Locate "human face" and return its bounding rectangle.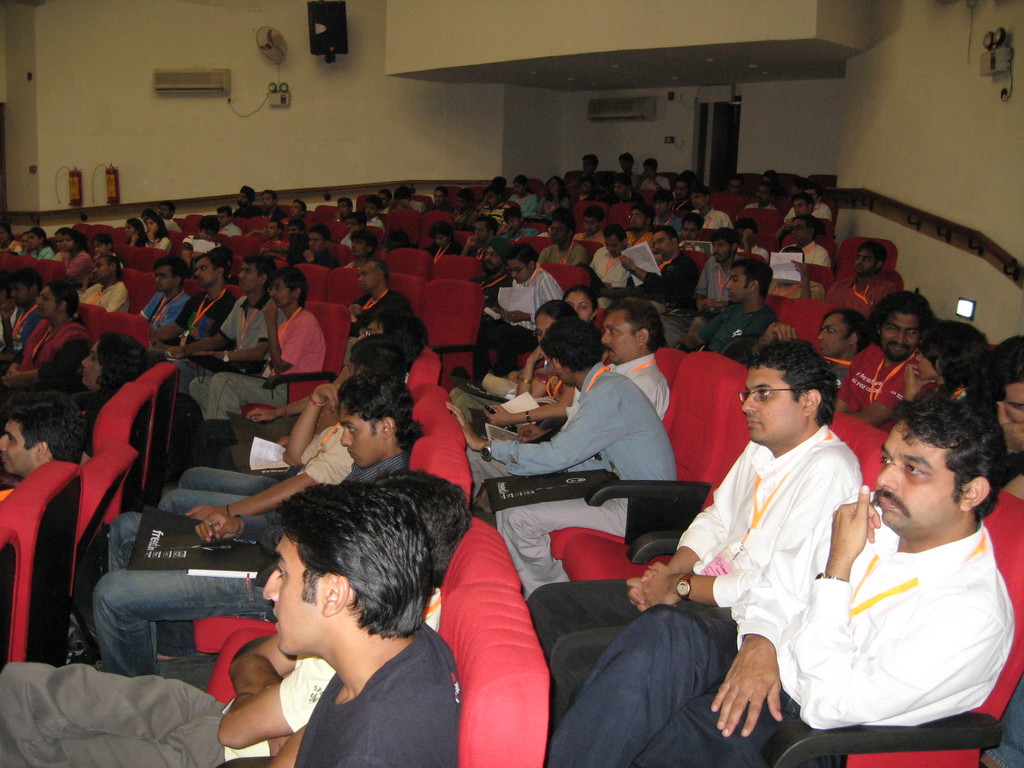
<bbox>477, 225, 488, 243</bbox>.
